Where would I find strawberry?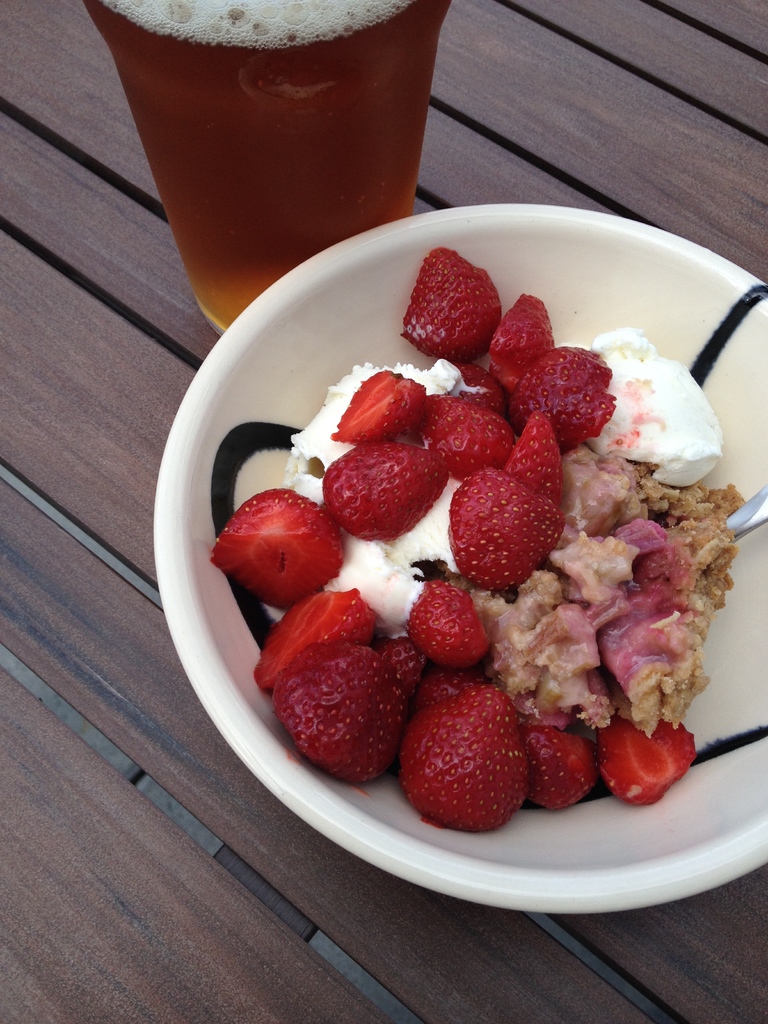
At 504/413/570/508.
